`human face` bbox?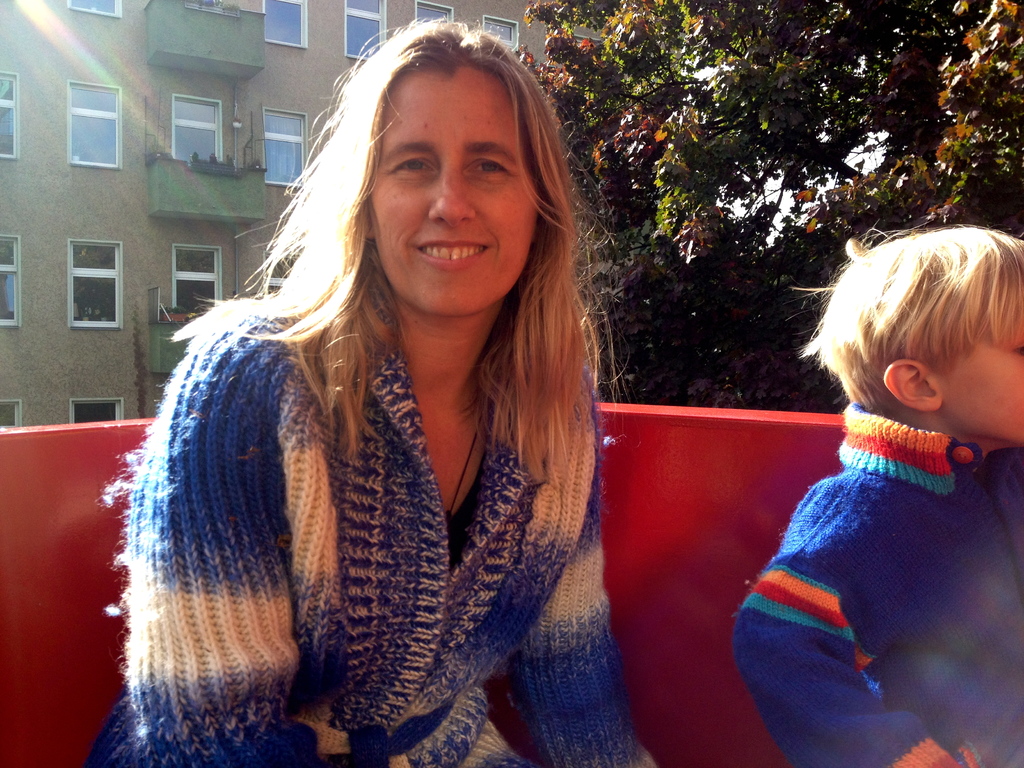
locate(354, 68, 541, 317)
